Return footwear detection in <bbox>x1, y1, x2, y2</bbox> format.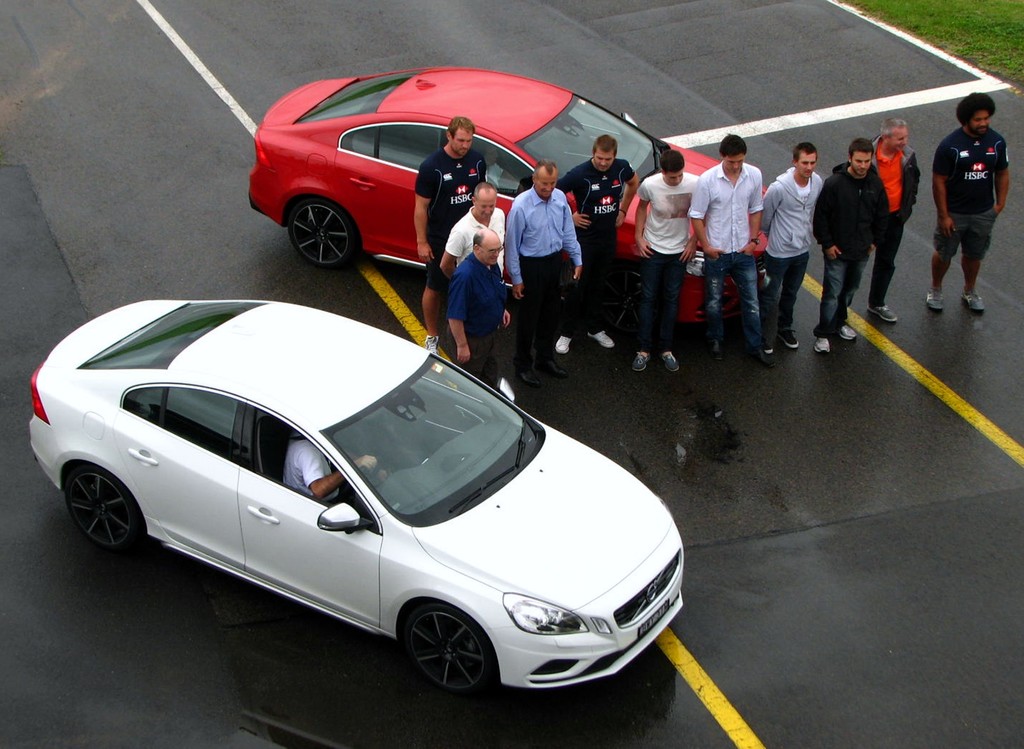
<bbox>965, 290, 982, 310</bbox>.
